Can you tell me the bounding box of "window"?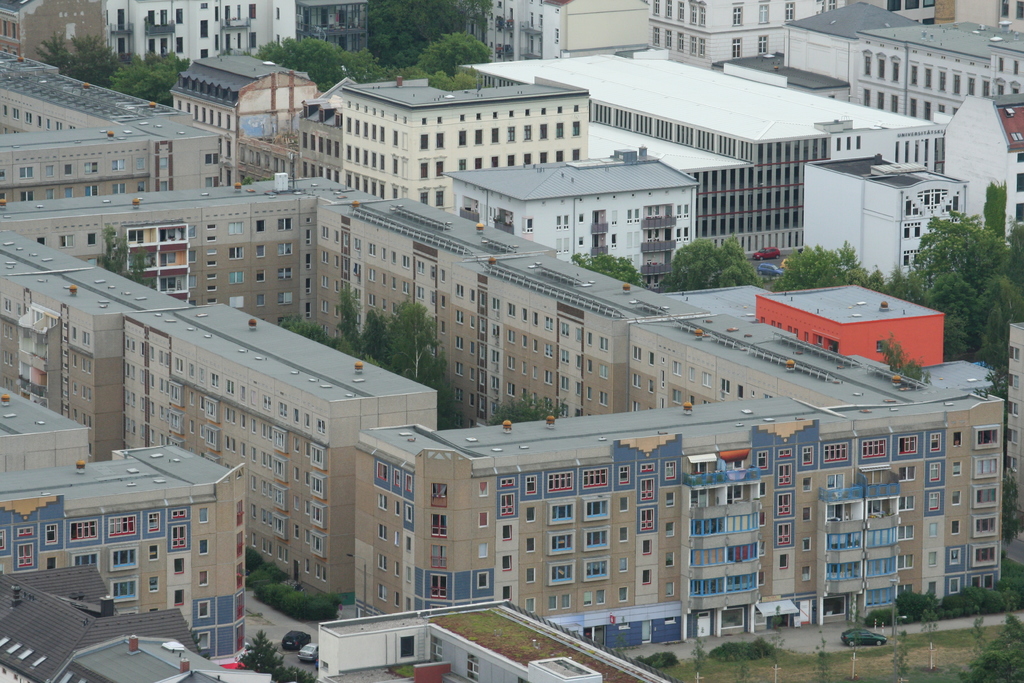
detection(902, 435, 915, 450).
